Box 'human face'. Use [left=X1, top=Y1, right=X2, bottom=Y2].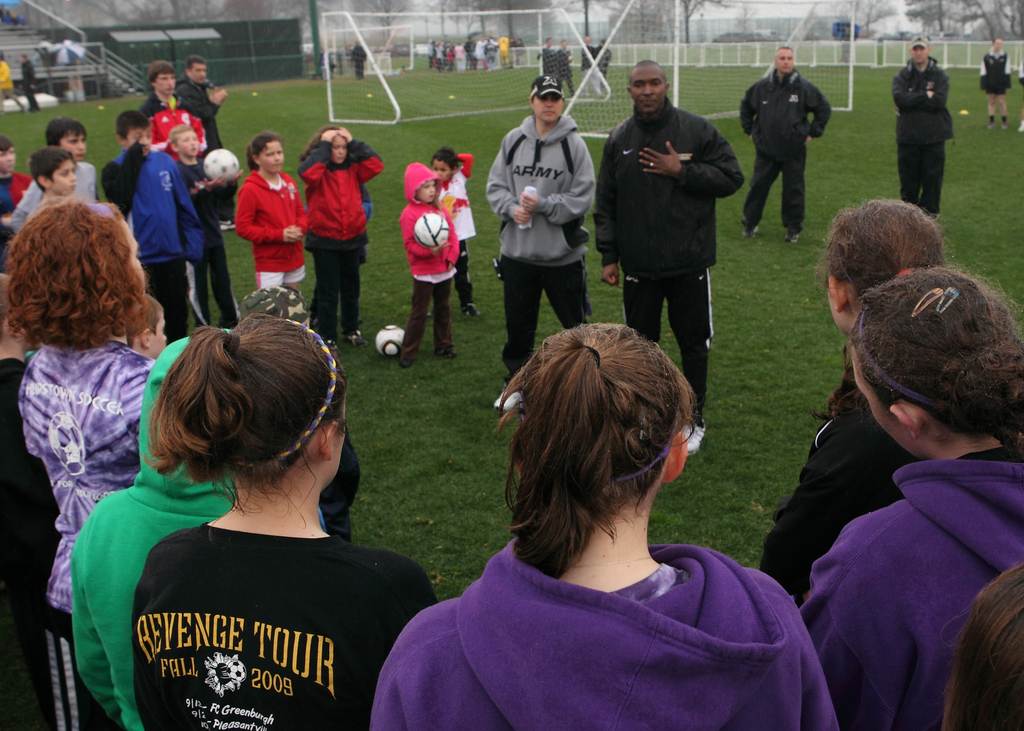
[left=535, top=97, right=561, bottom=124].
